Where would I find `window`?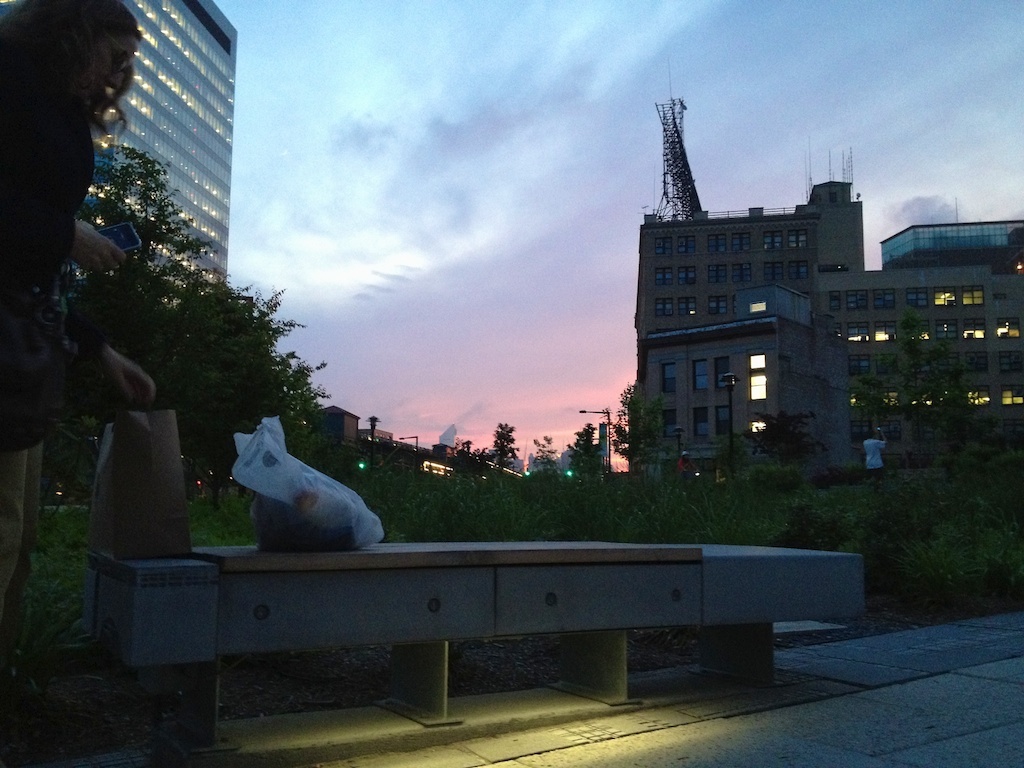
At [left=964, top=282, right=983, bottom=304].
